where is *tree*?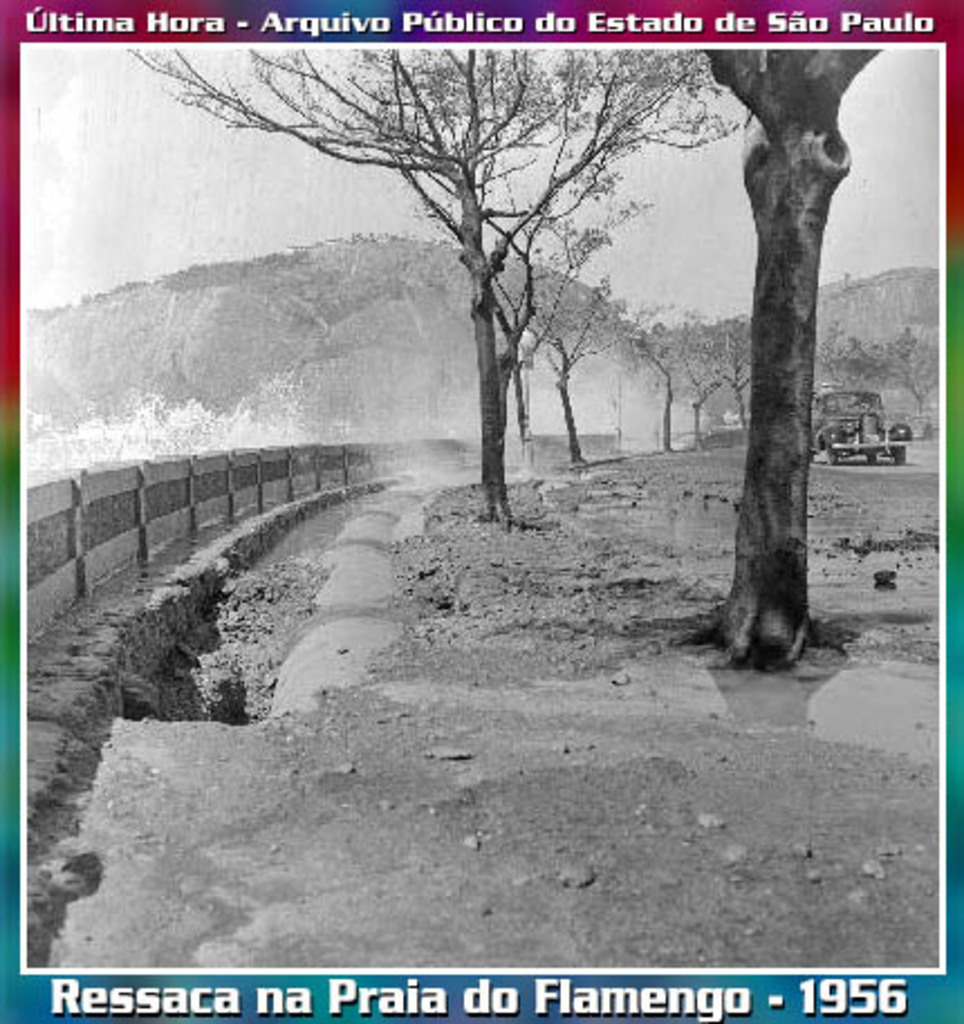
select_region(130, 40, 747, 506).
